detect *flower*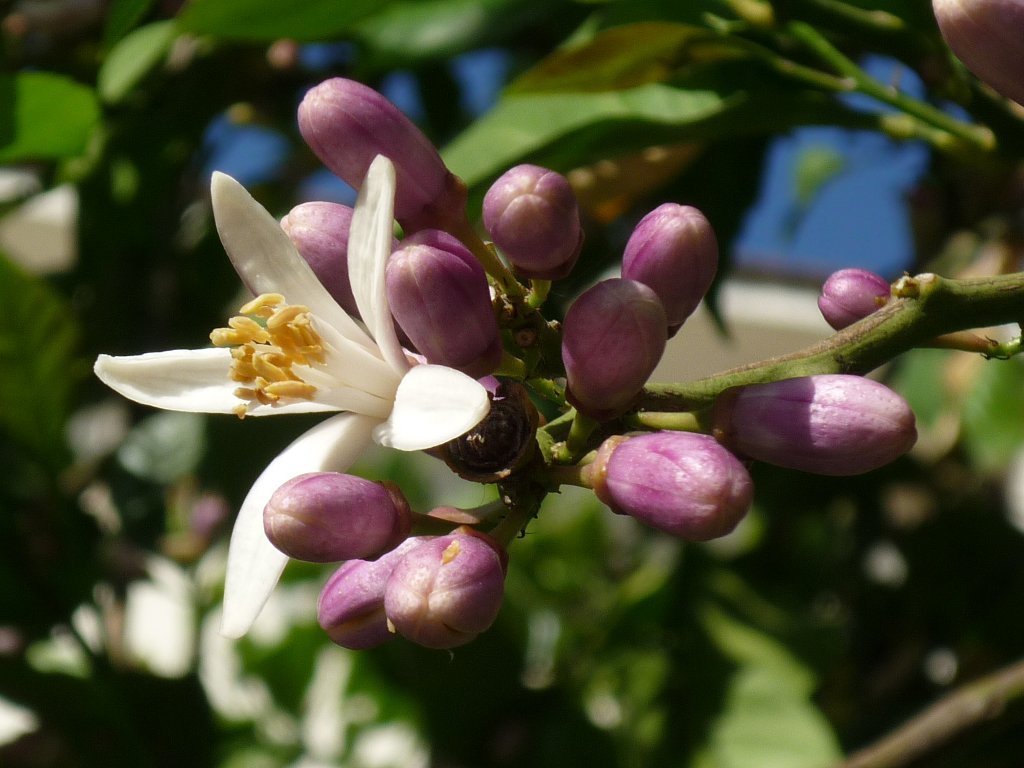
x1=374, y1=524, x2=507, y2=648
